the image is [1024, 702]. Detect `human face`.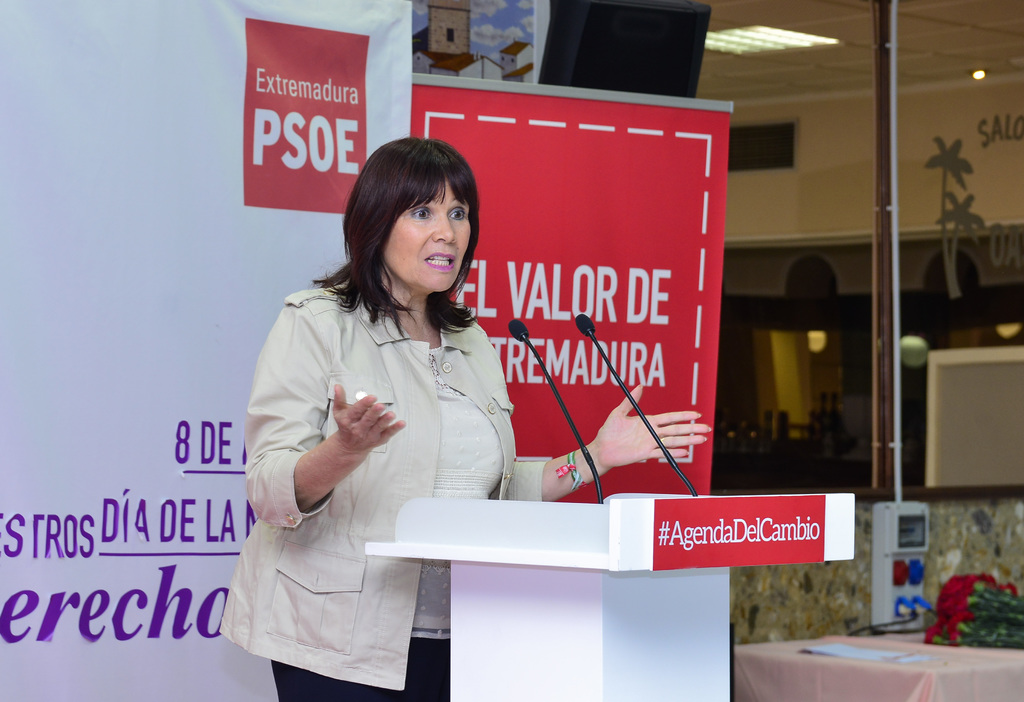
Detection: left=382, top=178, right=470, bottom=293.
